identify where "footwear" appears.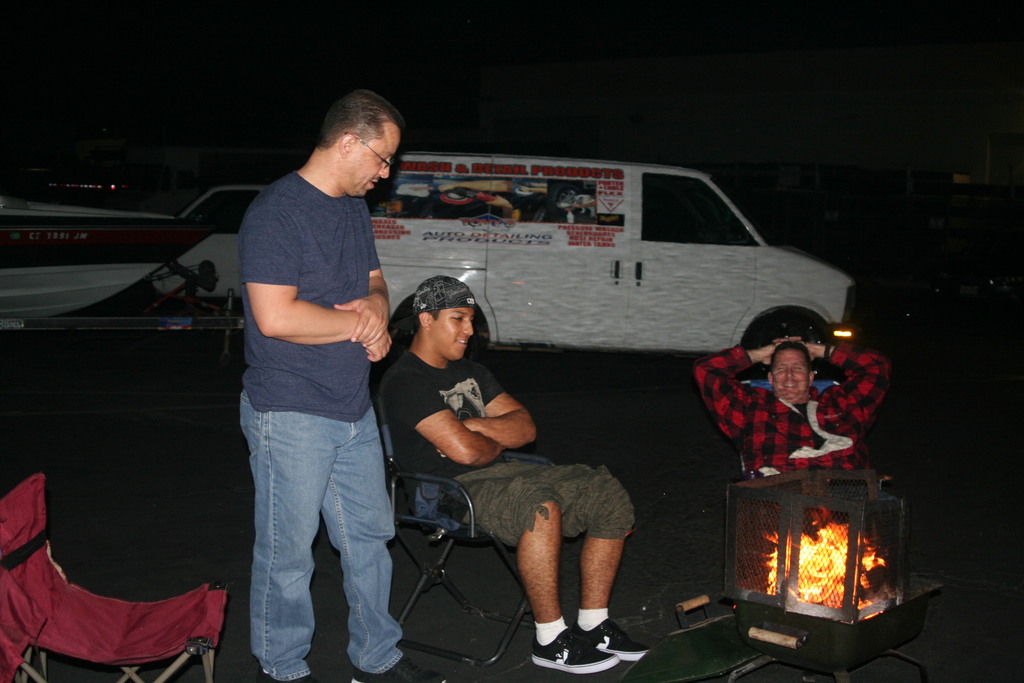
Appears at <bbox>350, 655, 450, 682</bbox>.
